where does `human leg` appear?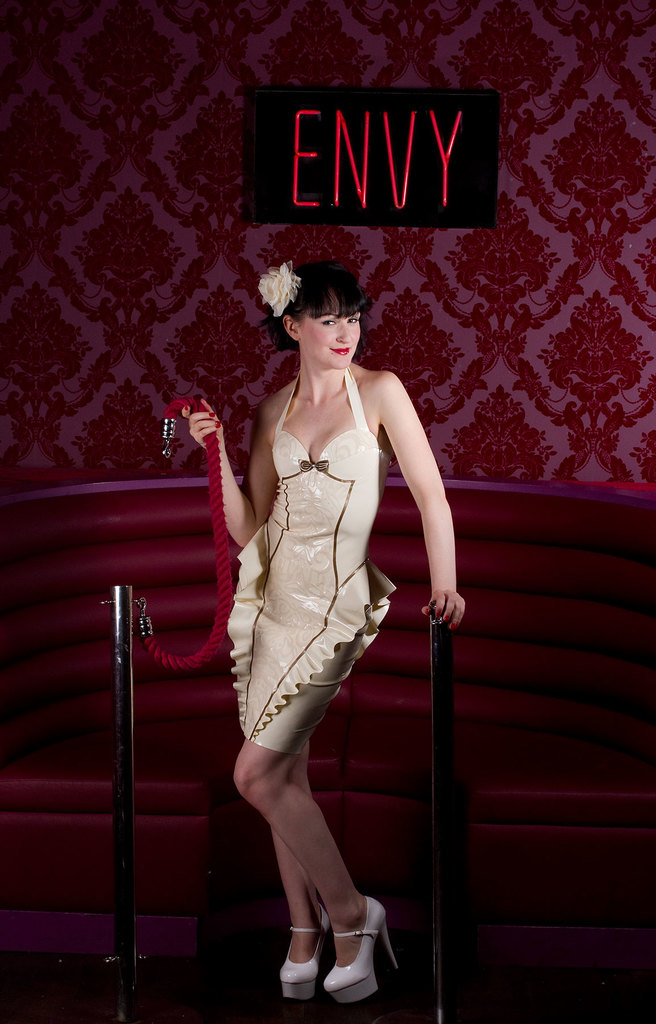
Appears at Rect(232, 619, 387, 989).
